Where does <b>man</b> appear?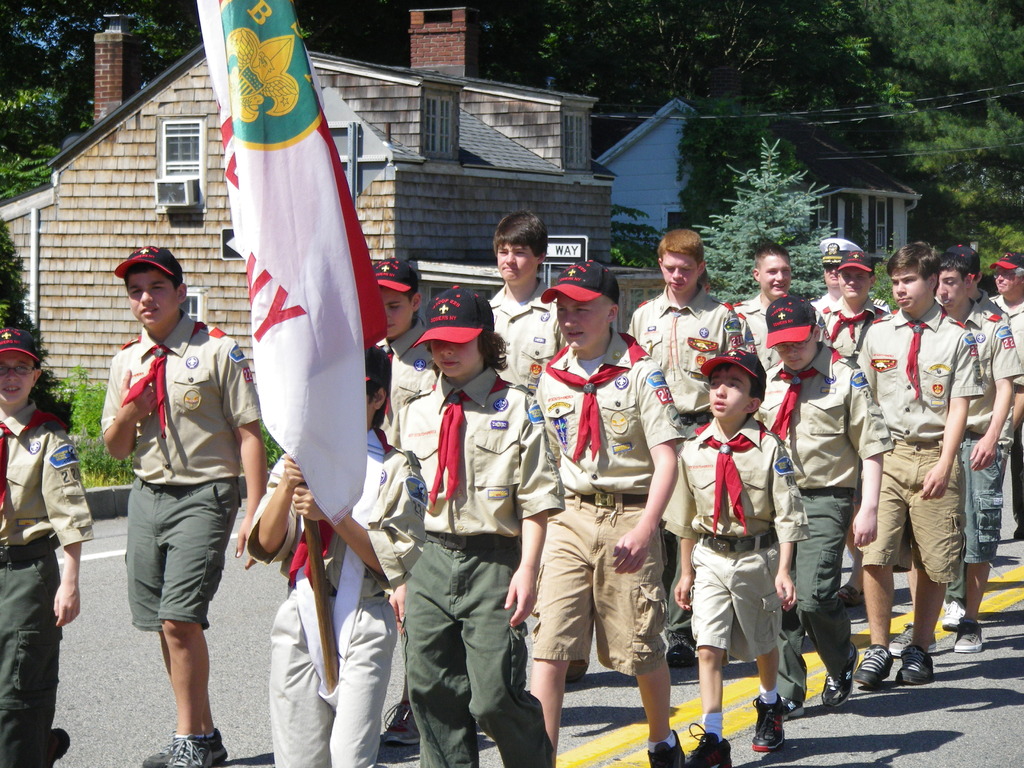
Appears at (727, 252, 816, 442).
